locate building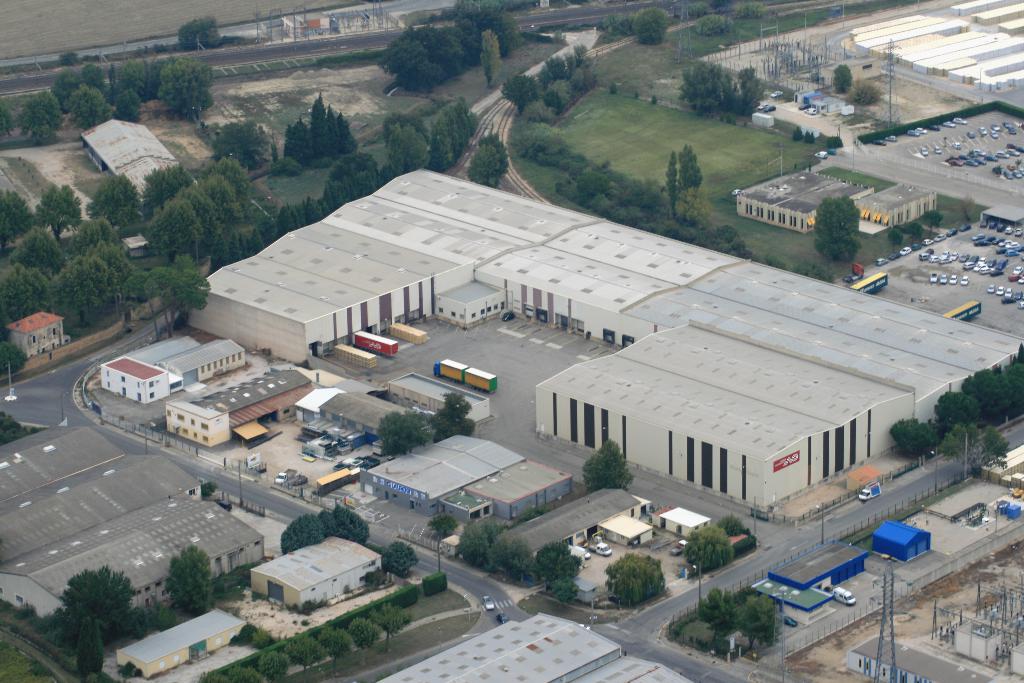
<region>381, 604, 697, 682</region>
